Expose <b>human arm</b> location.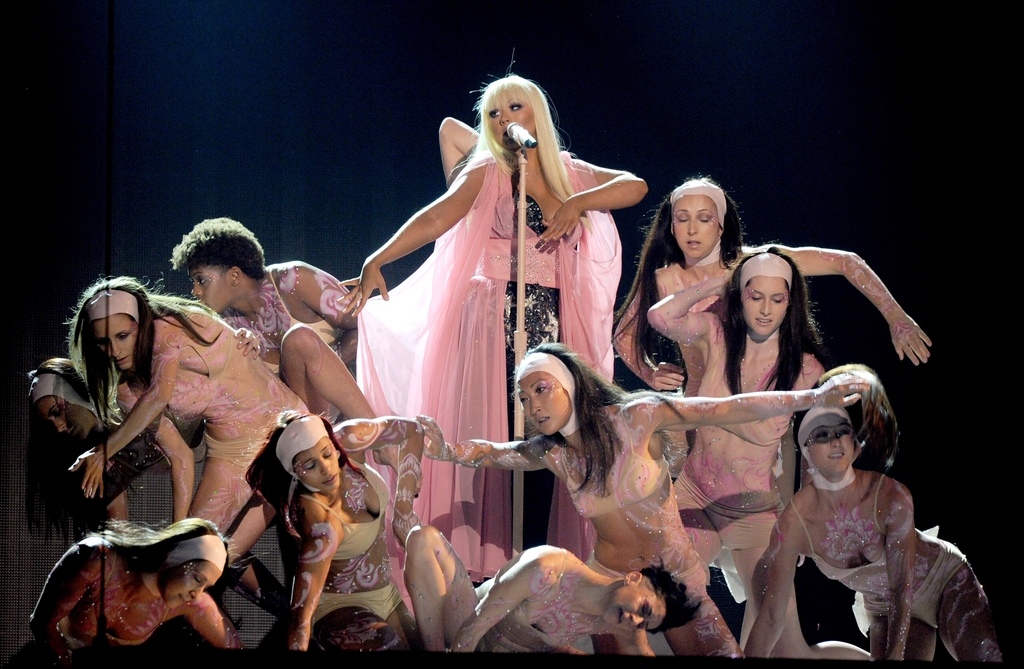
Exposed at x1=342, y1=153, x2=492, y2=321.
